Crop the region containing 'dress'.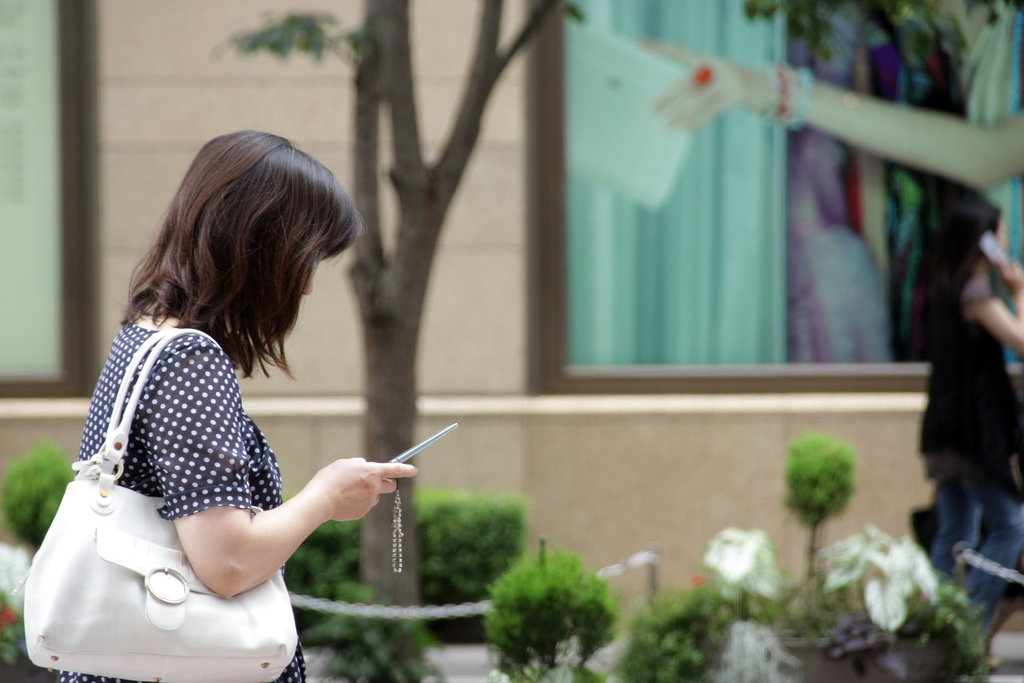
Crop region: [x1=38, y1=300, x2=316, y2=682].
